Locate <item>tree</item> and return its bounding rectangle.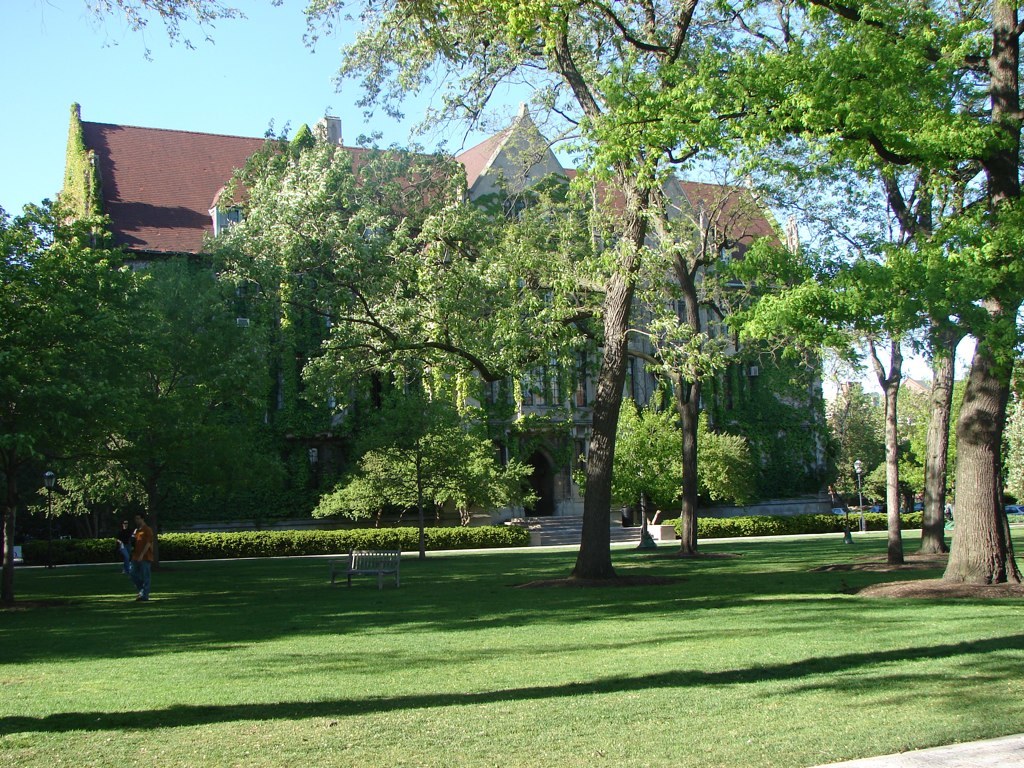
[x1=8, y1=180, x2=222, y2=568].
